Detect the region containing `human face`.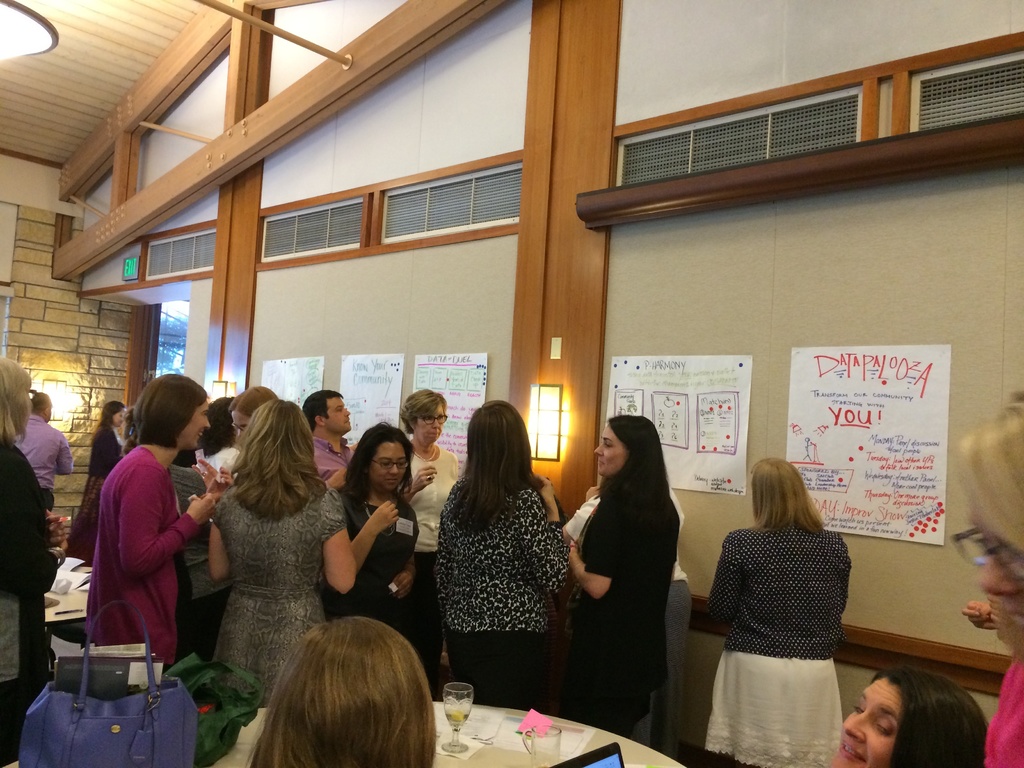
{"left": 595, "top": 426, "right": 627, "bottom": 479}.
